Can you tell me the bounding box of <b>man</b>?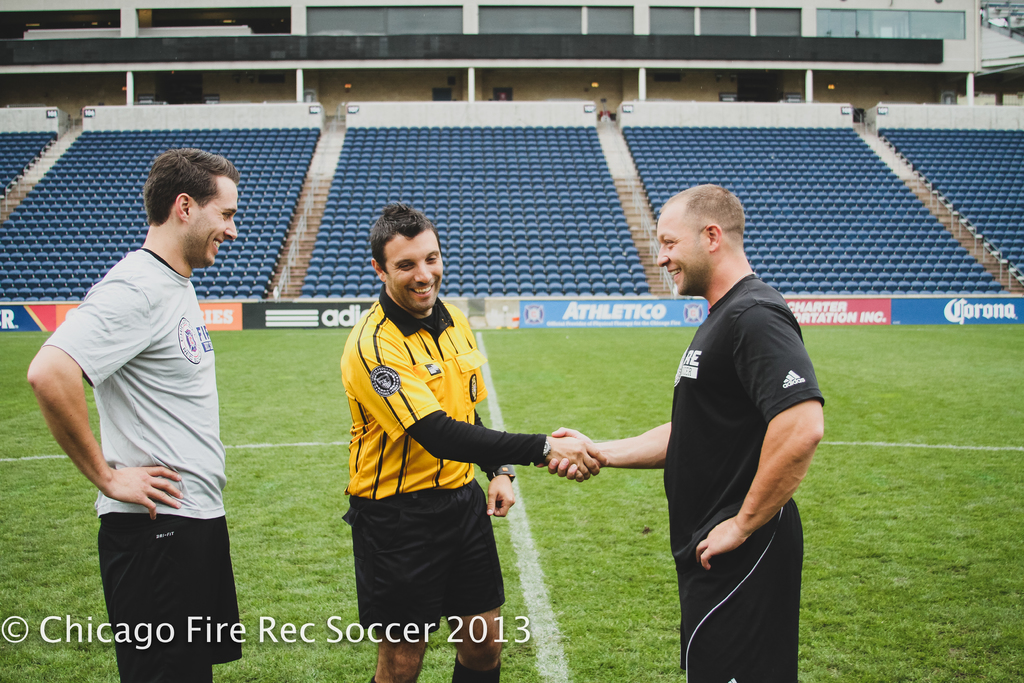
(left=40, top=137, right=257, bottom=652).
